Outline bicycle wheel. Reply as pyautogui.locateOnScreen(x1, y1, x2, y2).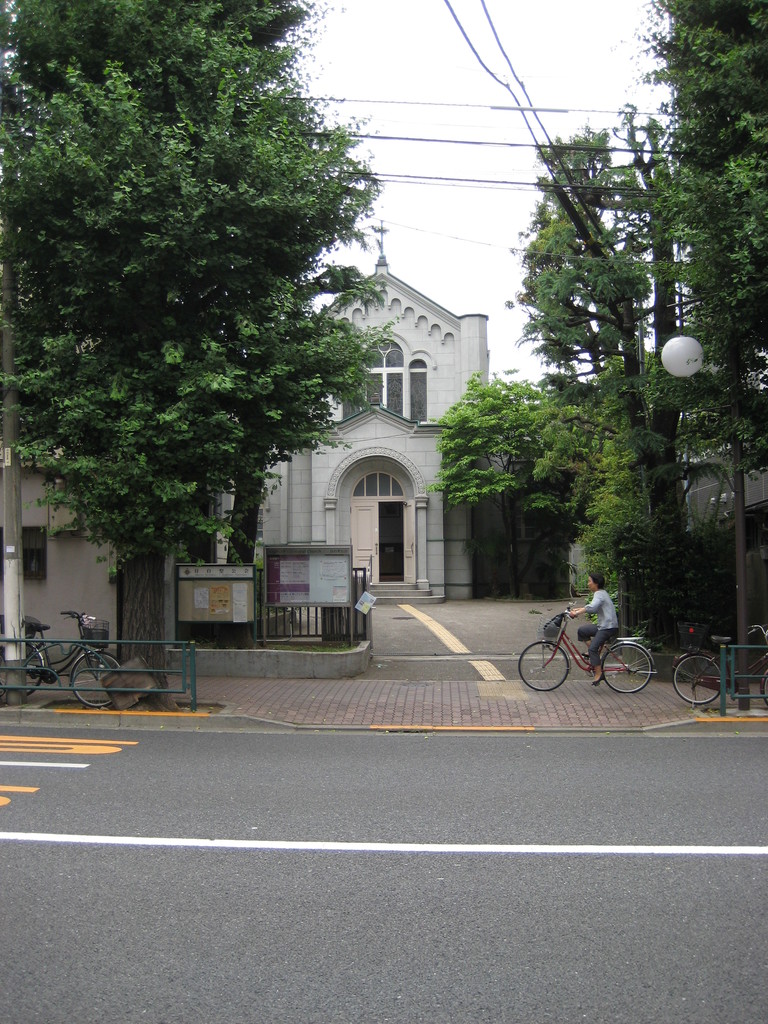
pyautogui.locateOnScreen(601, 641, 653, 696).
